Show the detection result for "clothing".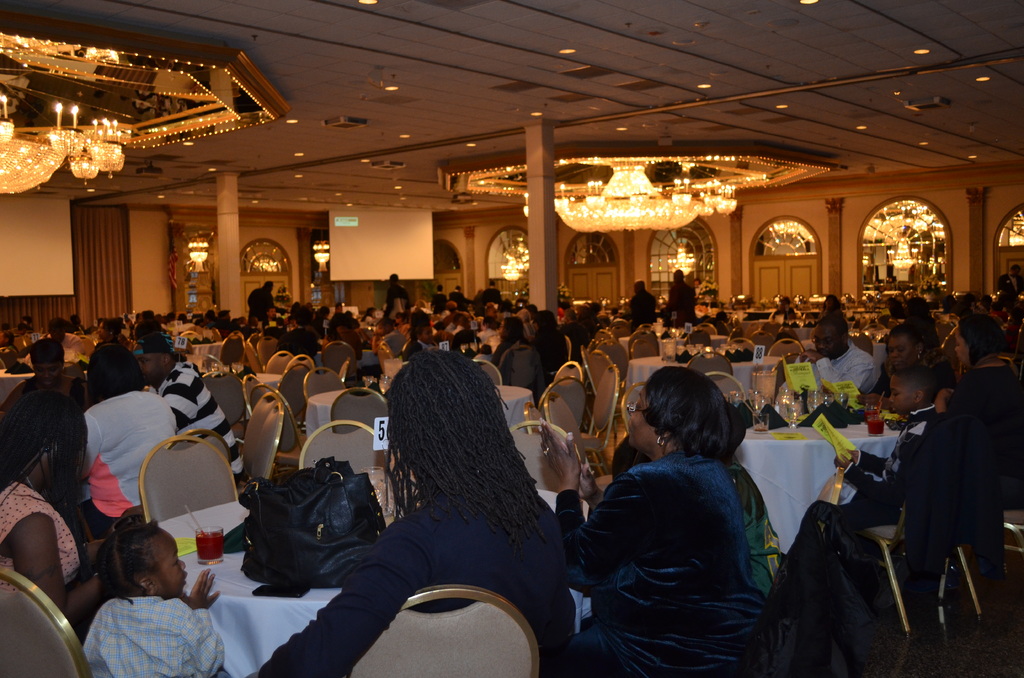
locate(668, 273, 698, 327).
